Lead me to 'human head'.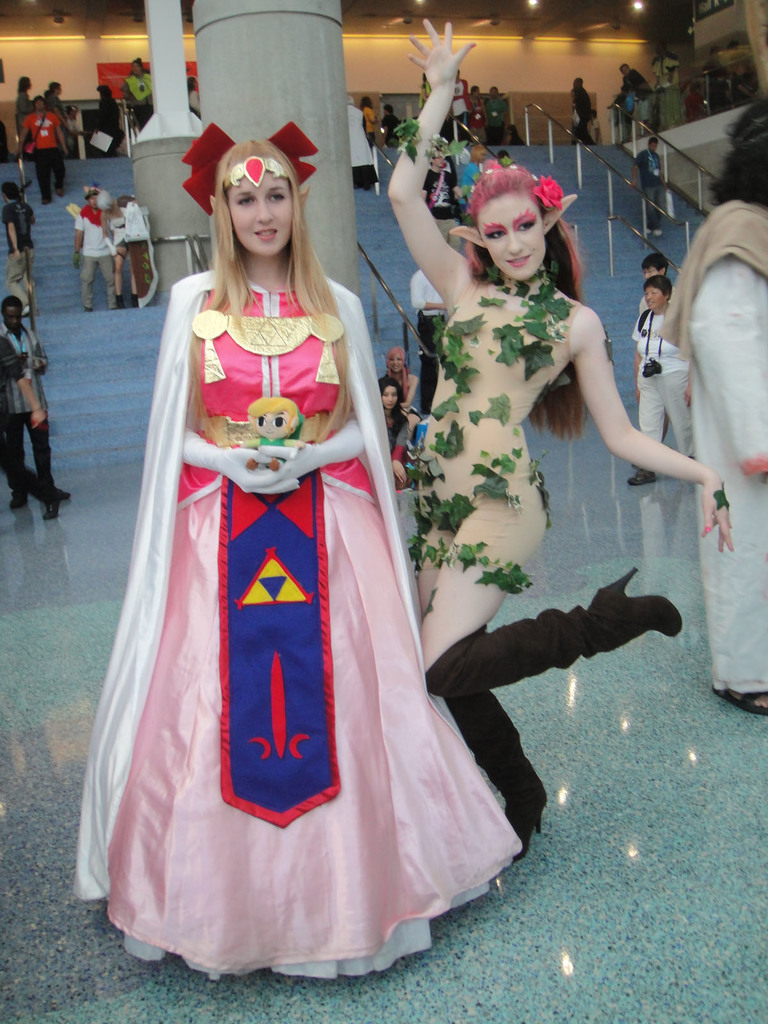
Lead to <box>119,199,140,225</box>.
